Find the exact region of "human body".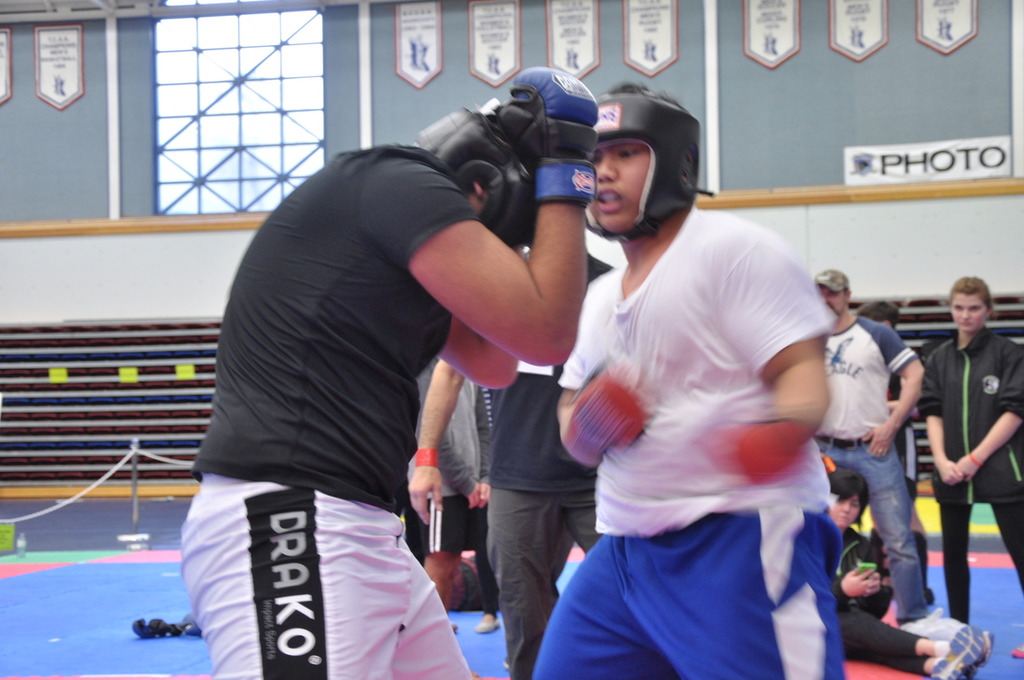
Exact region: [402,243,617,679].
